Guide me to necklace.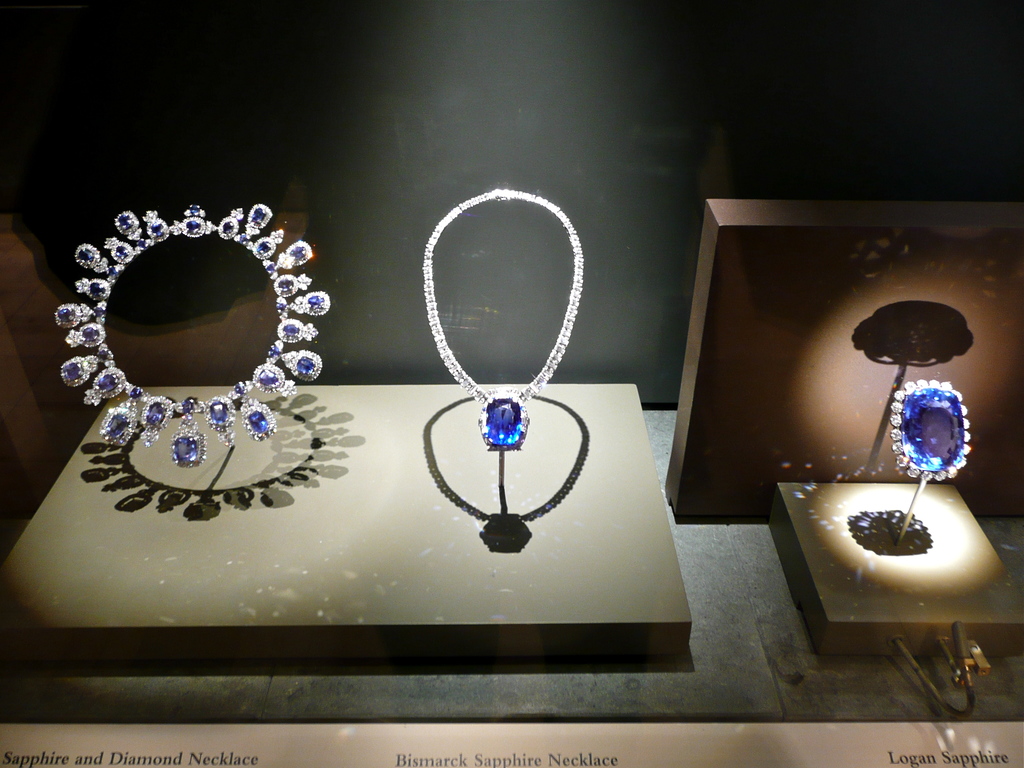
Guidance: [left=54, top=202, right=333, bottom=466].
